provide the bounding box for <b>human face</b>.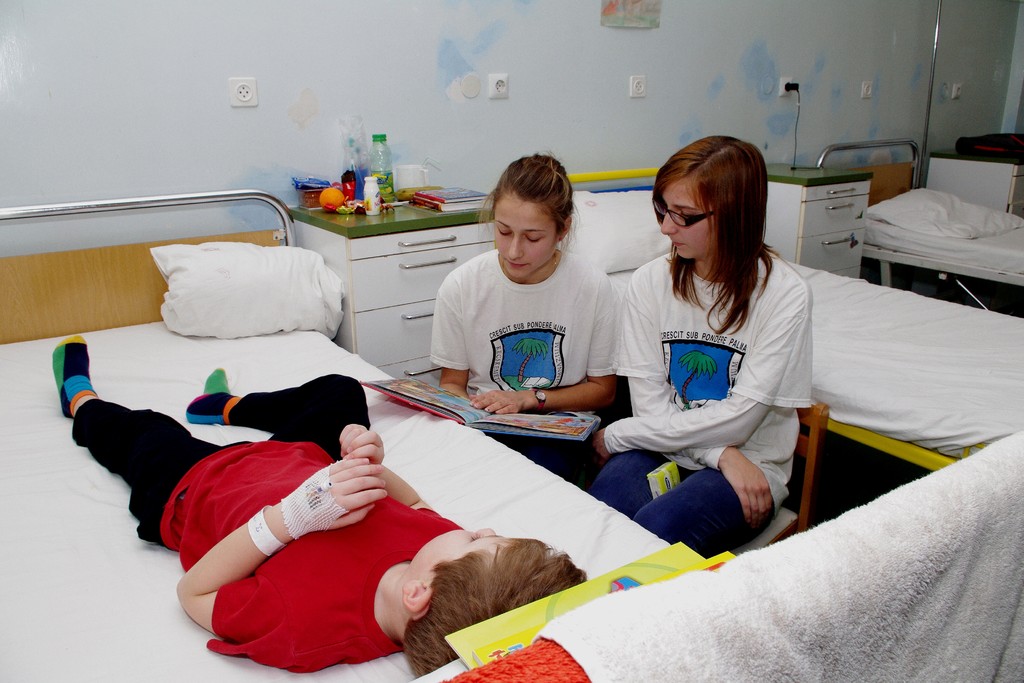
[662, 179, 714, 260].
